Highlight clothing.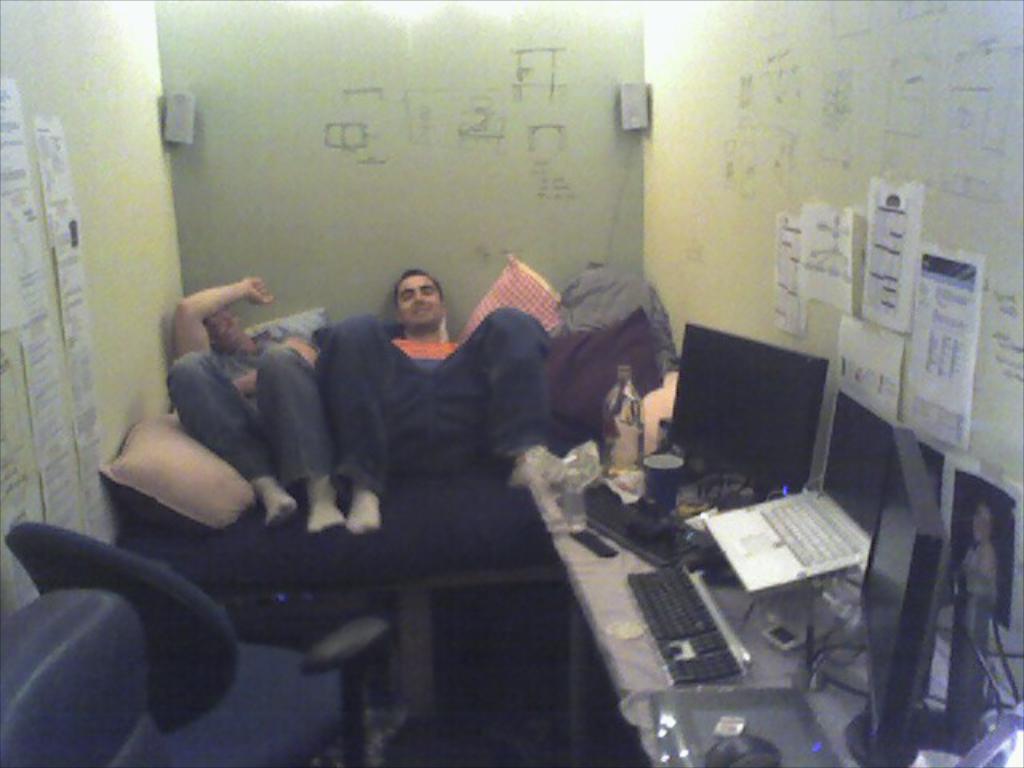
Highlighted region: l=163, t=328, r=347, b=486.
